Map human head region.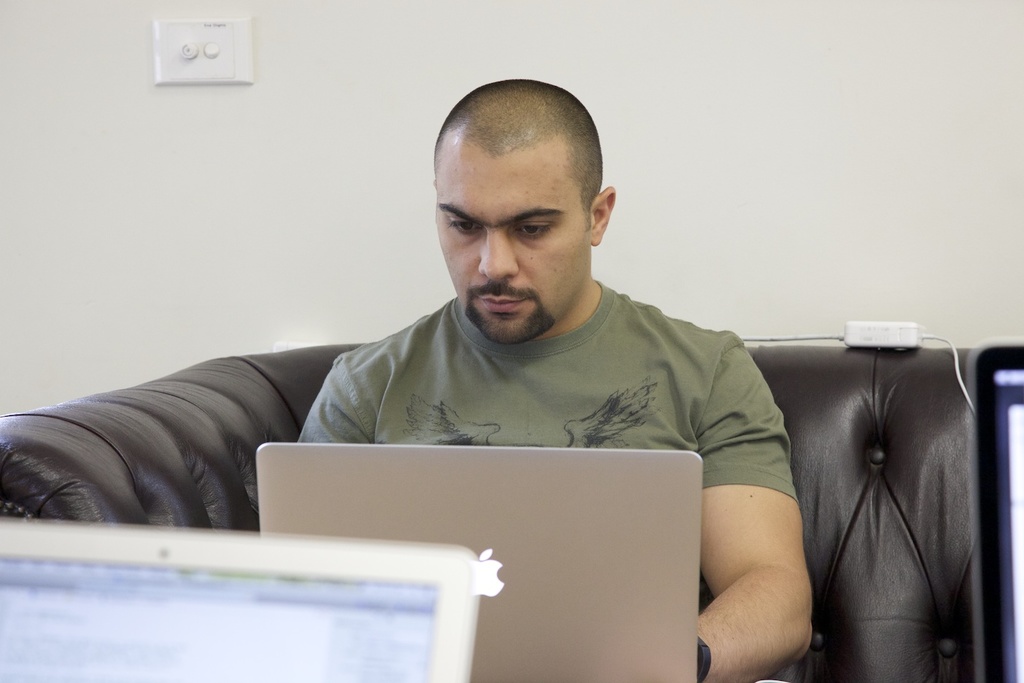
Mapped to select_region(431, 77, 619, 321).
